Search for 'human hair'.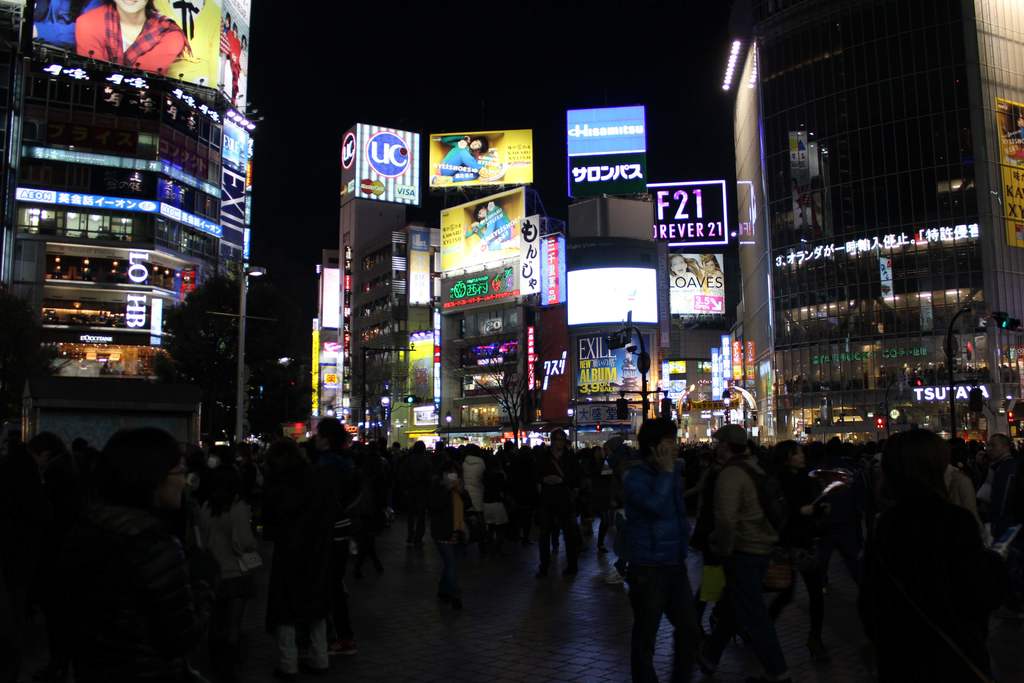
Found at l=550, t=426, r=568, b=442.
